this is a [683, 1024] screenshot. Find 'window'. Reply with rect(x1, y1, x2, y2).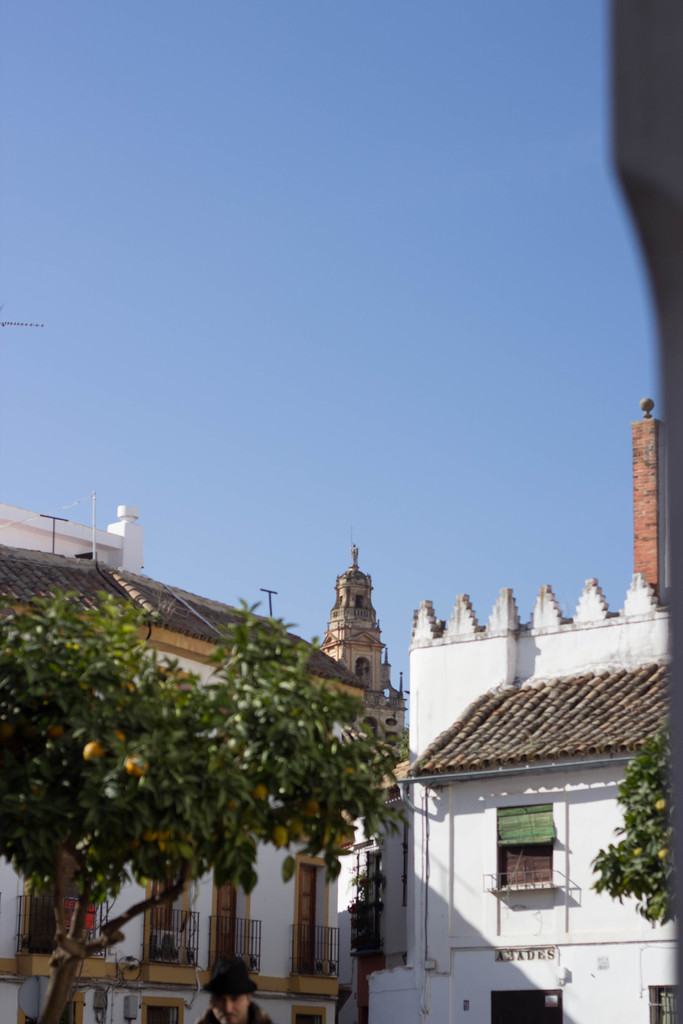
rect(490, 810, 552, 890).
